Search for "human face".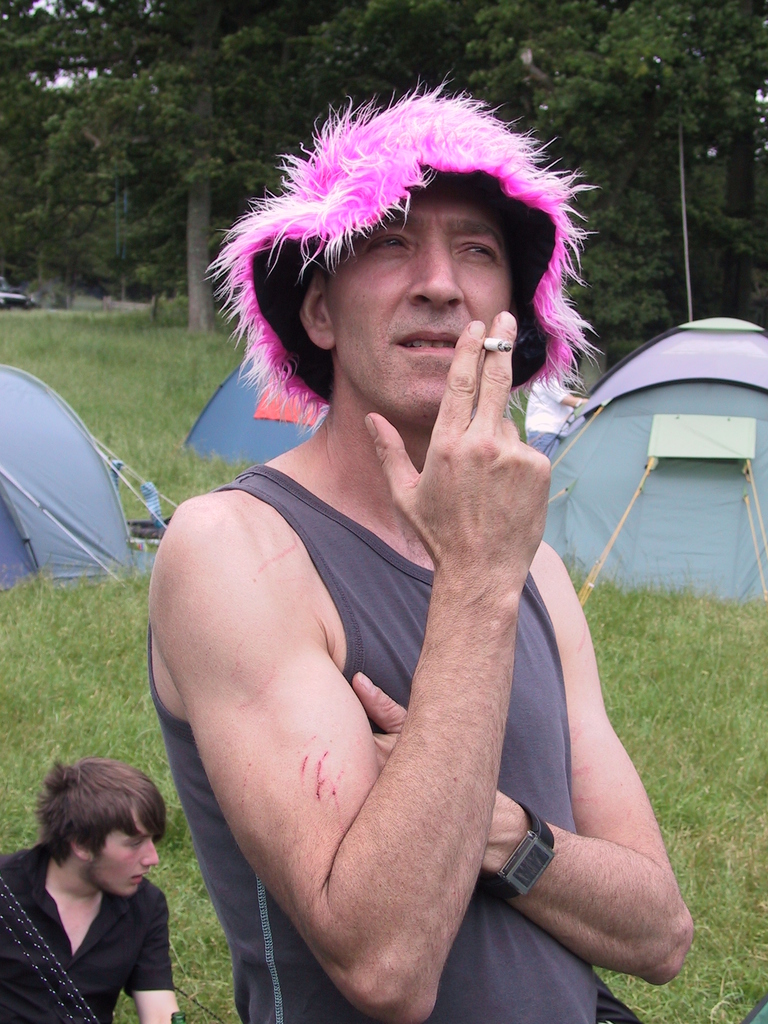
Found at x1=85 y1=816 x2=155 y2=900.
